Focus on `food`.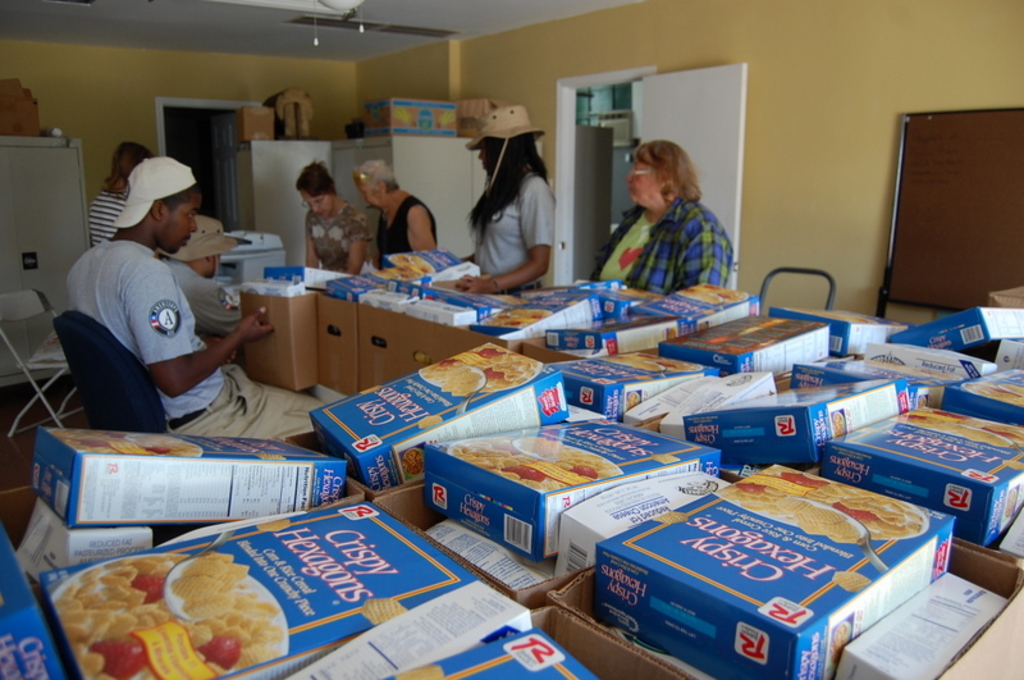
Focused at 451/433/621/496.
